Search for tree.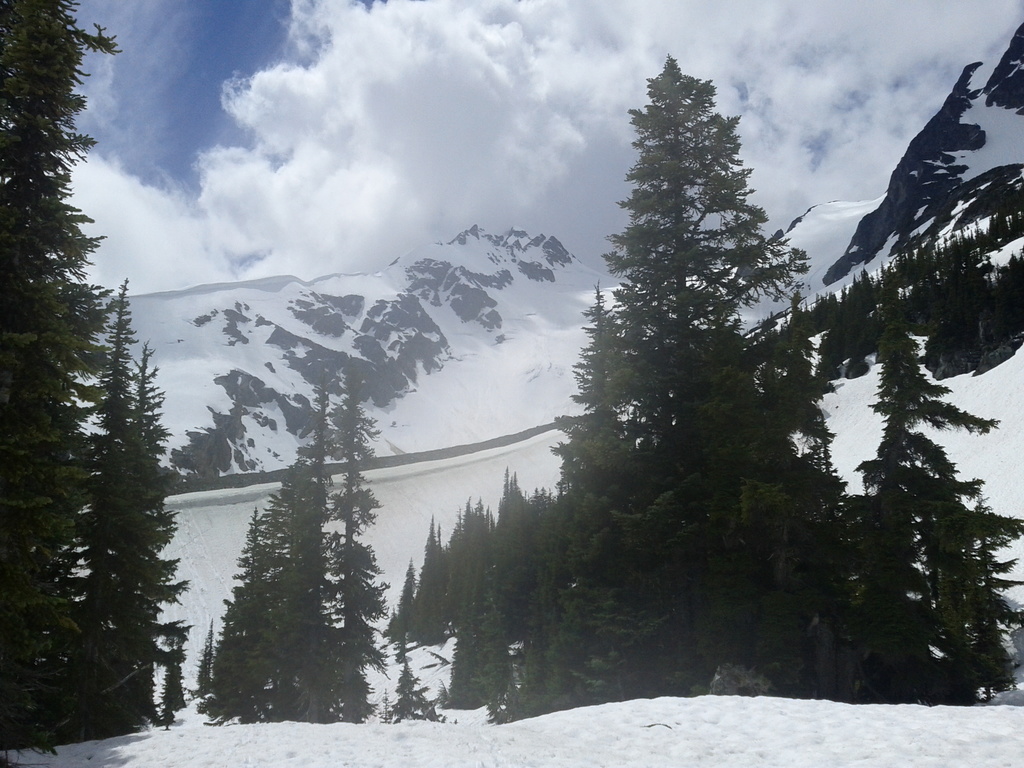
Found at BBox(218, 378, 376, 738).
